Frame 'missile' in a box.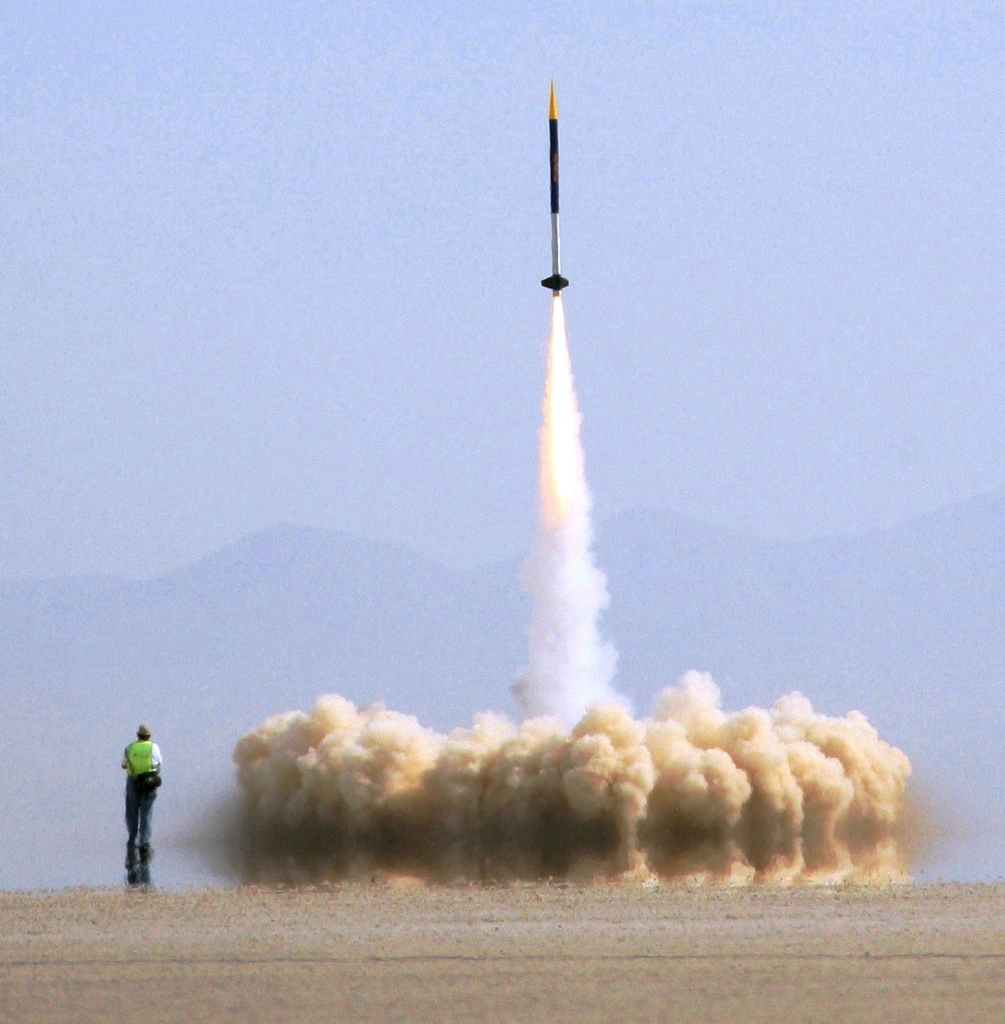
[537, 77, 571, 297].
